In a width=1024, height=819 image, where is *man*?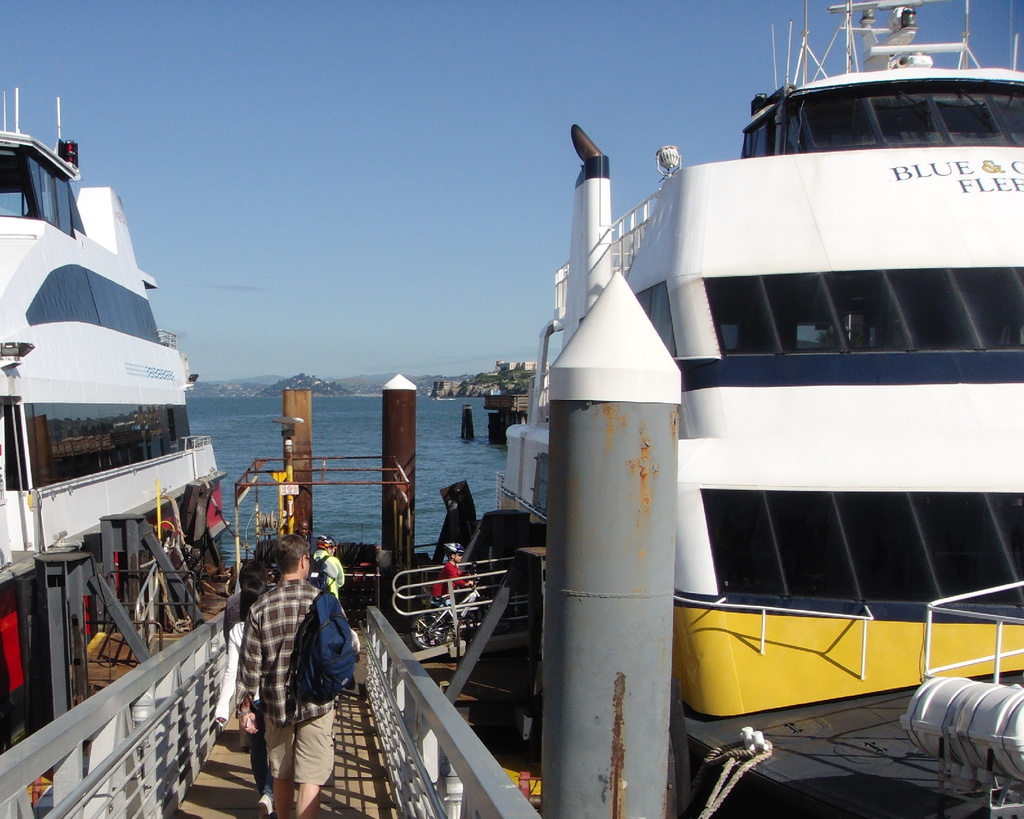
locate(294, 519, 317, 555).
